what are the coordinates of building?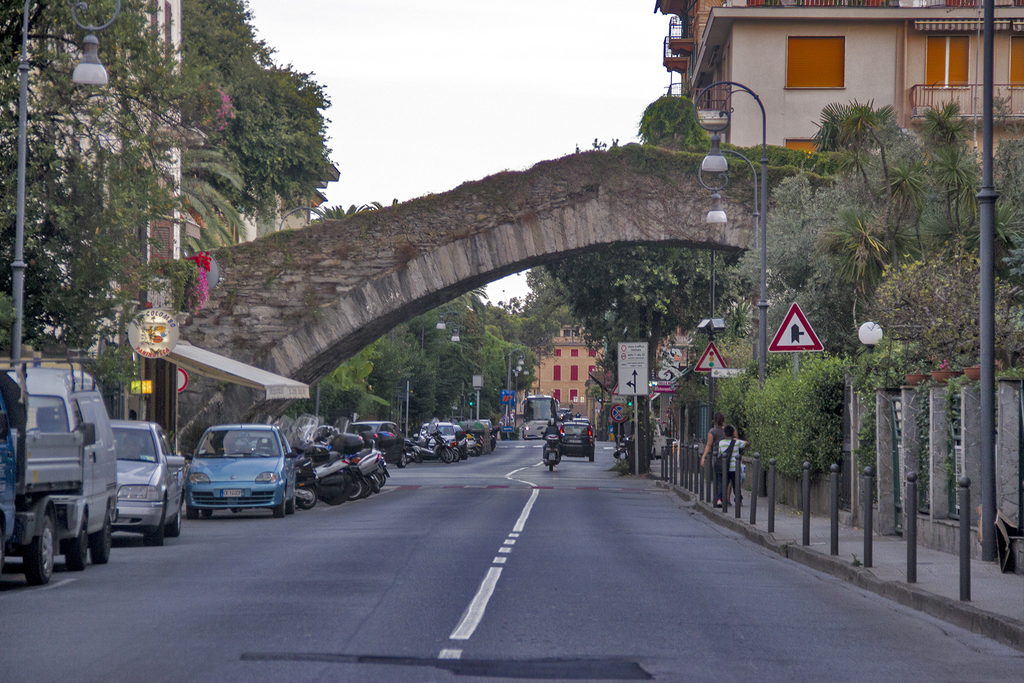
651 0 1023 369.
